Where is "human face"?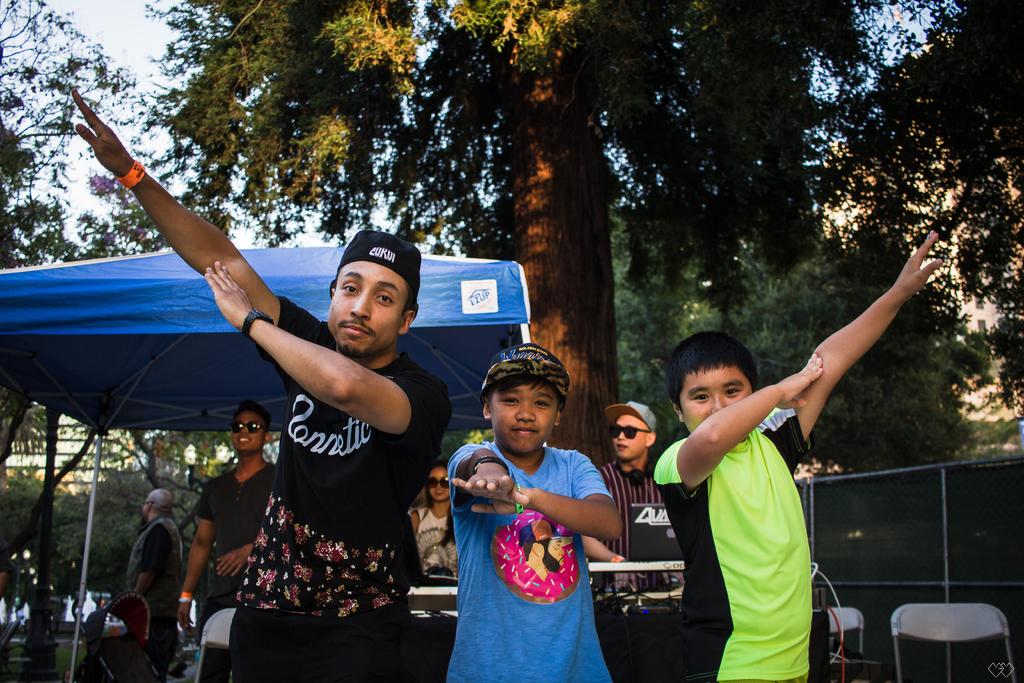
(x1=490, y1=383, x2=554, y2=453).
